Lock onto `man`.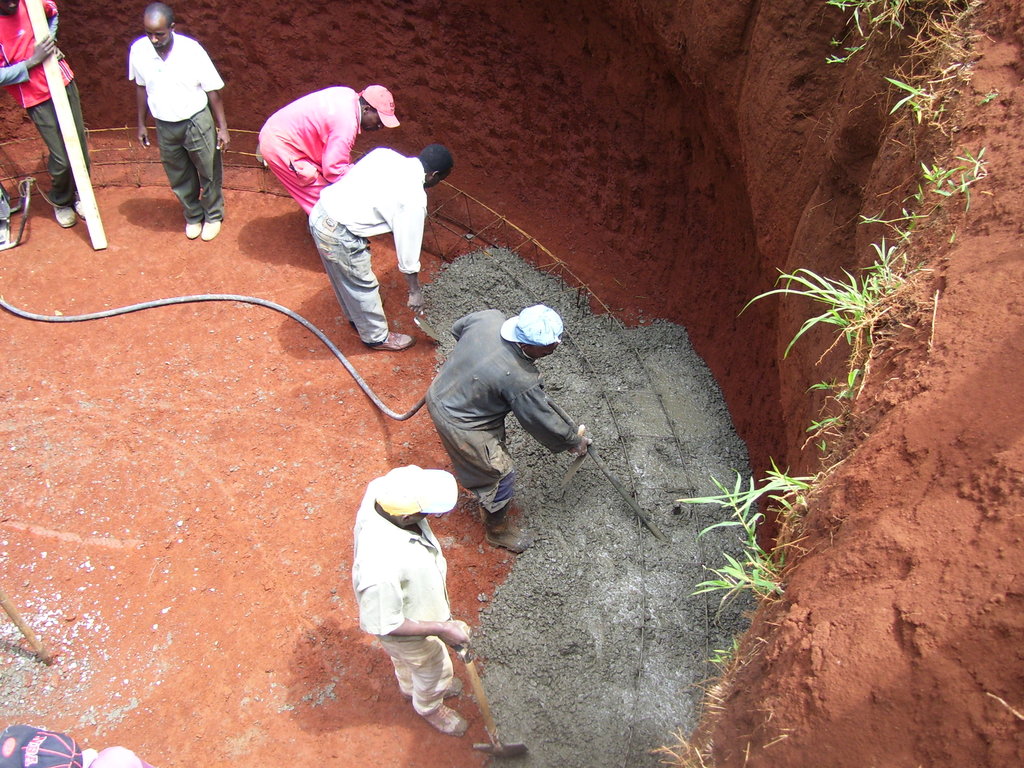
Locked: 255 84 399 217.
